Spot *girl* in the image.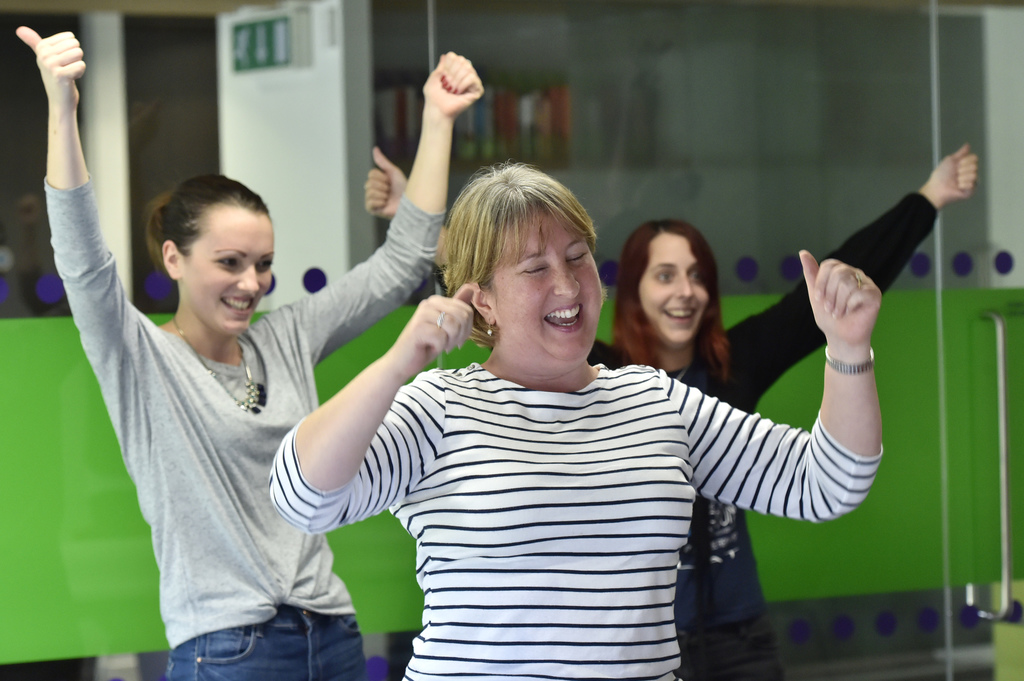
*girl* found at Rect(11, 28, 483, 680).
